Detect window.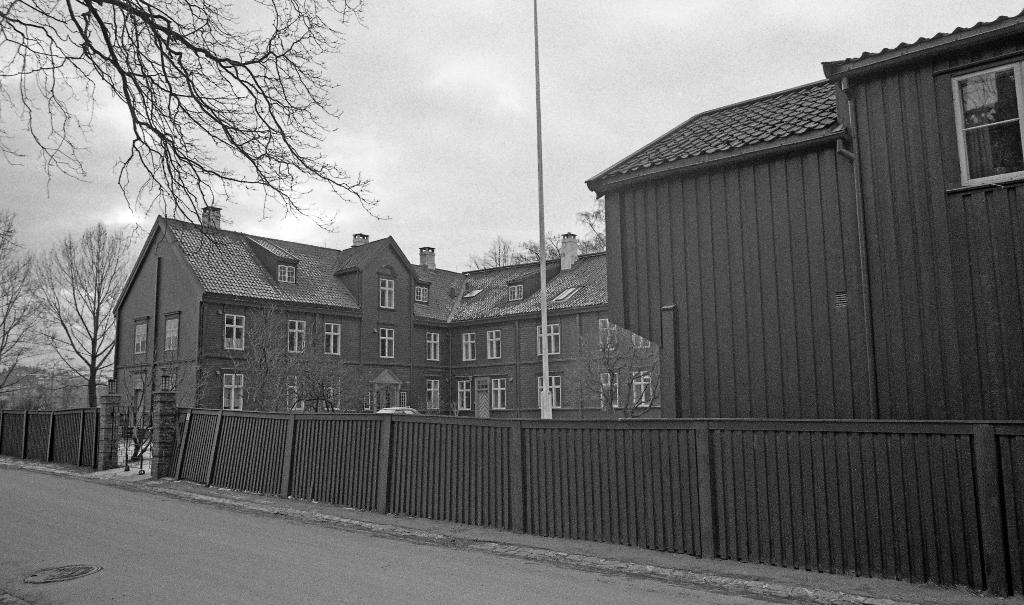
Detected at {"x1": 284, "y1": 318, "x2": 307, "y2": 350}.
